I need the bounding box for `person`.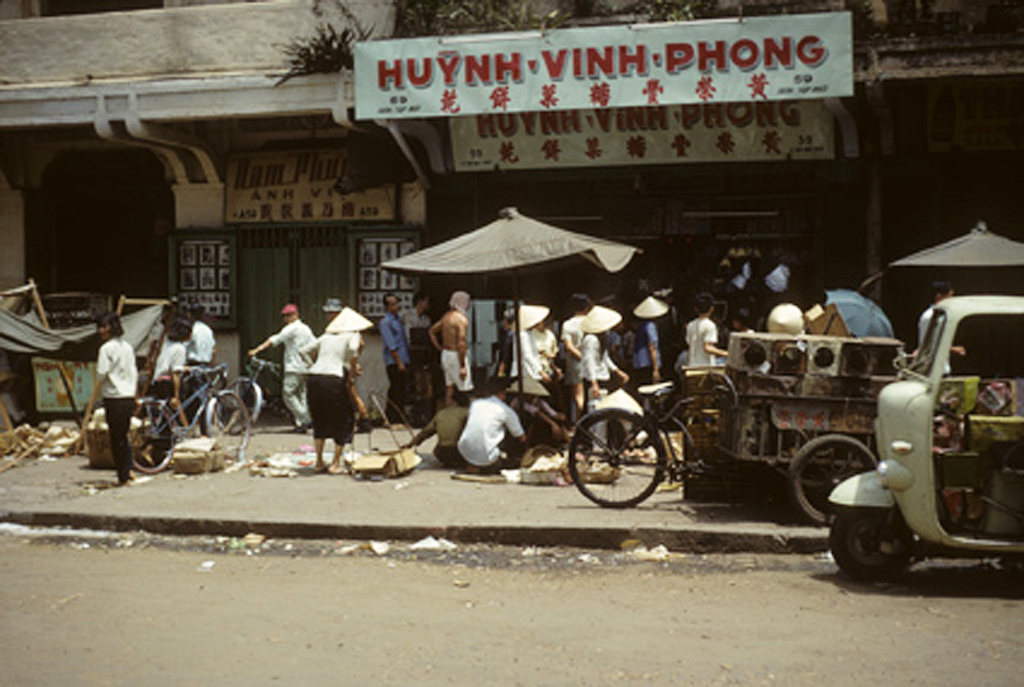
Here it is: 296, 308, 382, 464.
